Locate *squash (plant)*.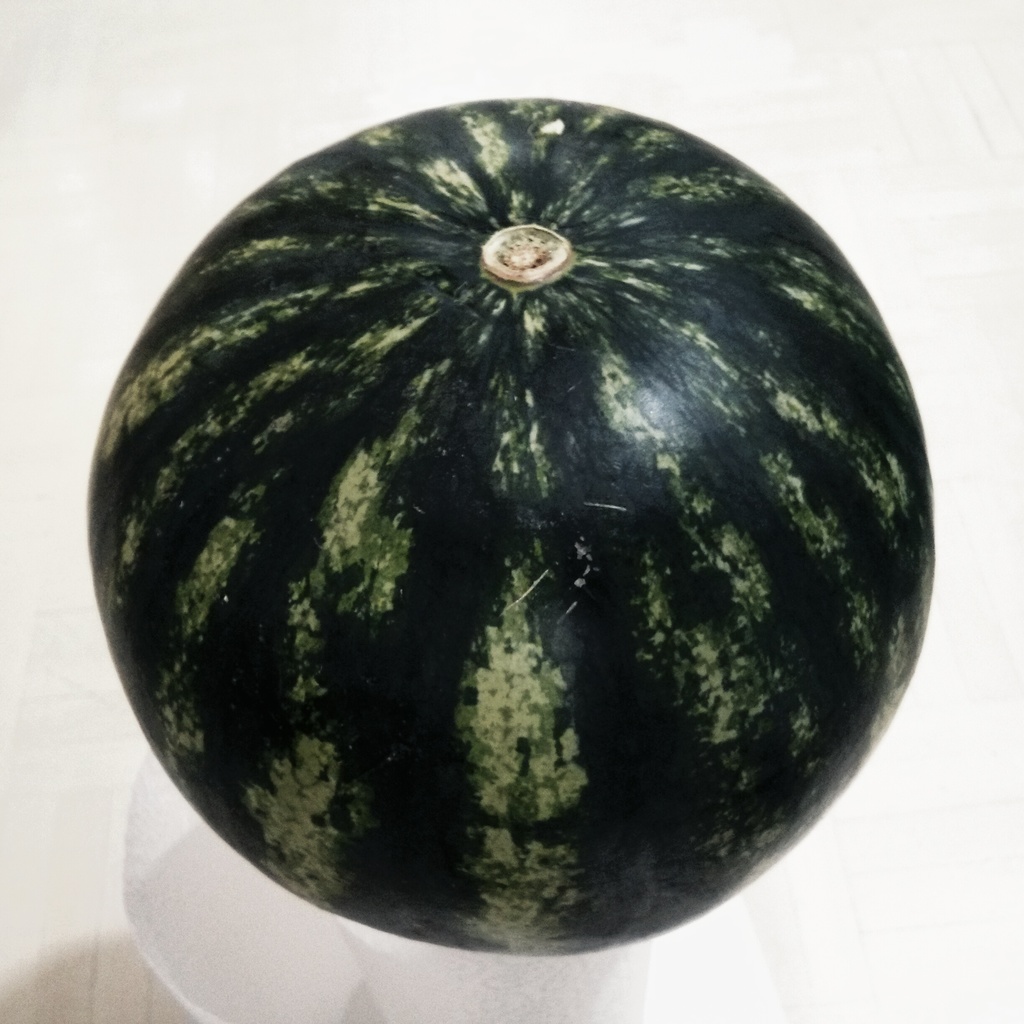
Bounding box: (79,84,942,948).
